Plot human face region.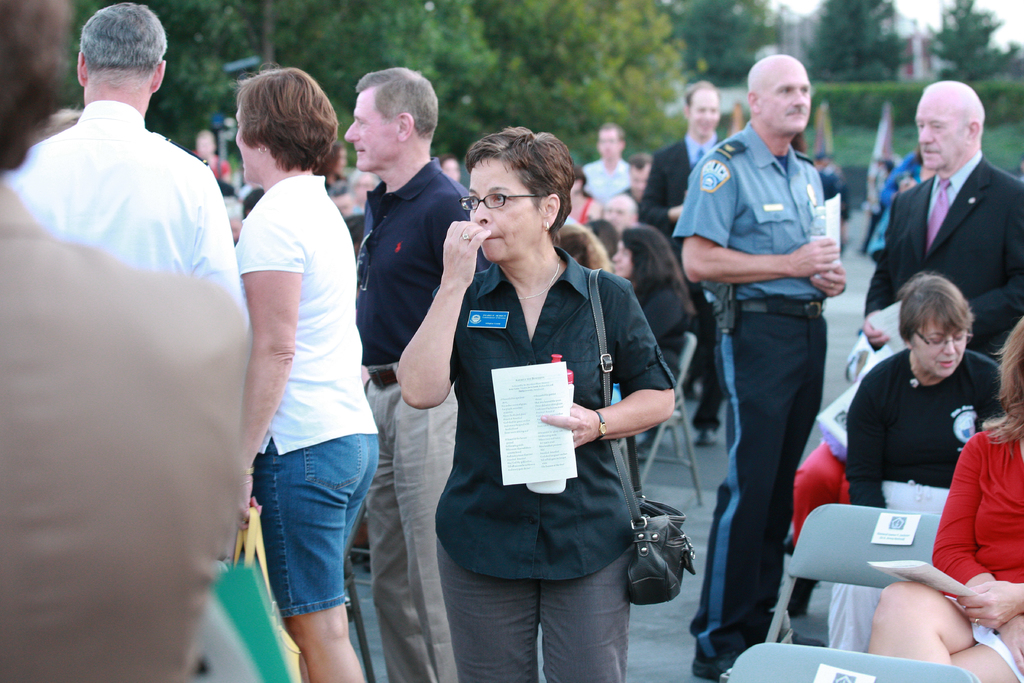
Plotted at <bbox>235, 104, 266, 181</bbox>.
